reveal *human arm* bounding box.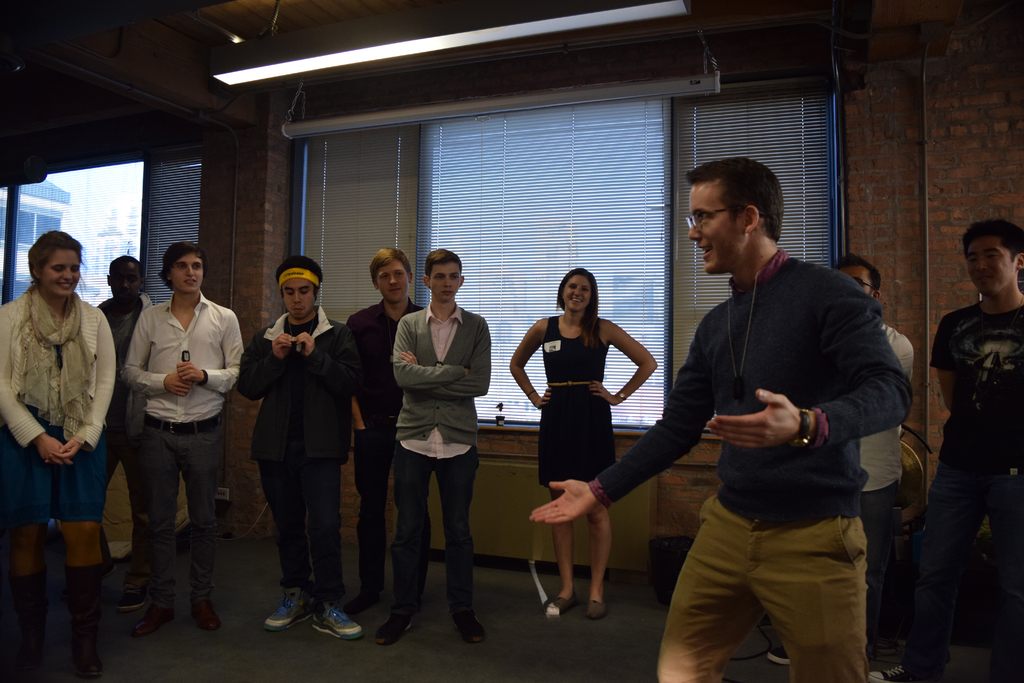
Revealed: select_region(390, 317, 465, 387).
